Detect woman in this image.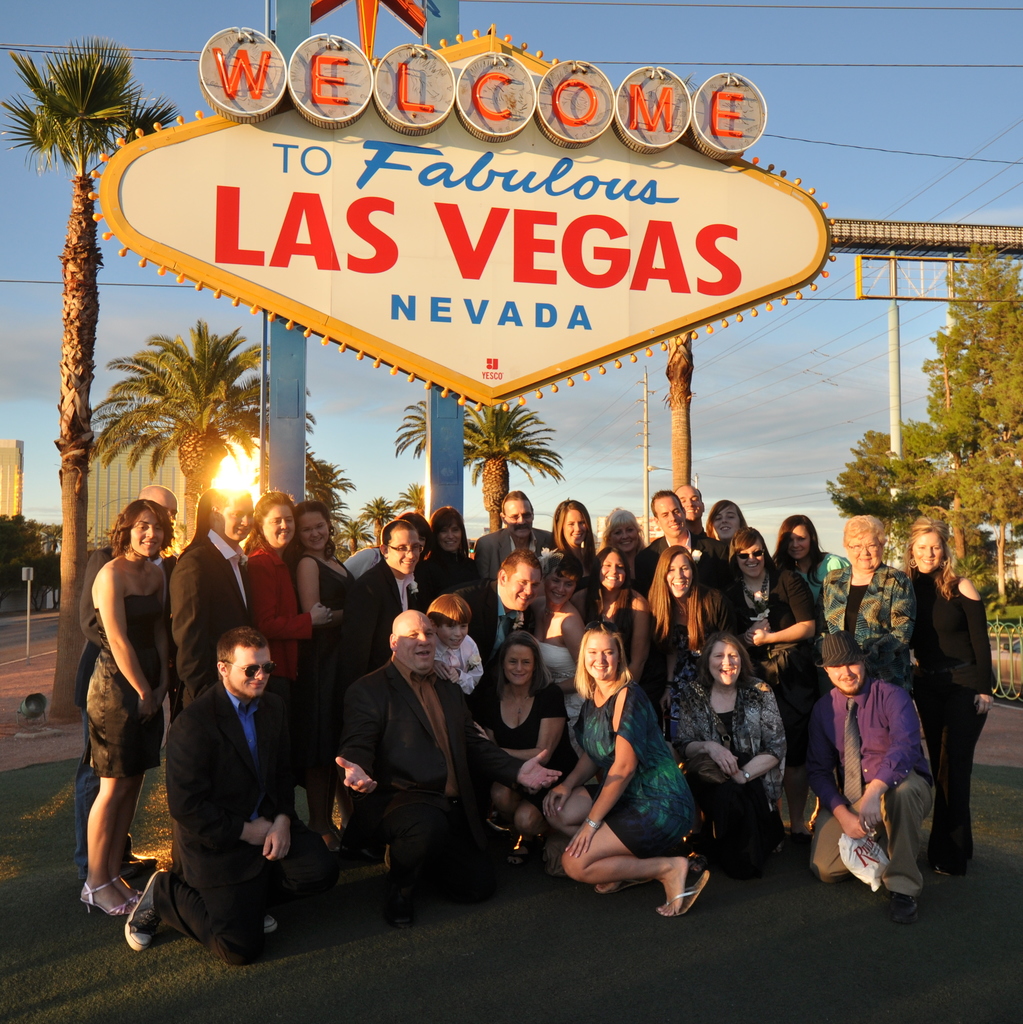
Detection: 643, 546, 710, 725.
